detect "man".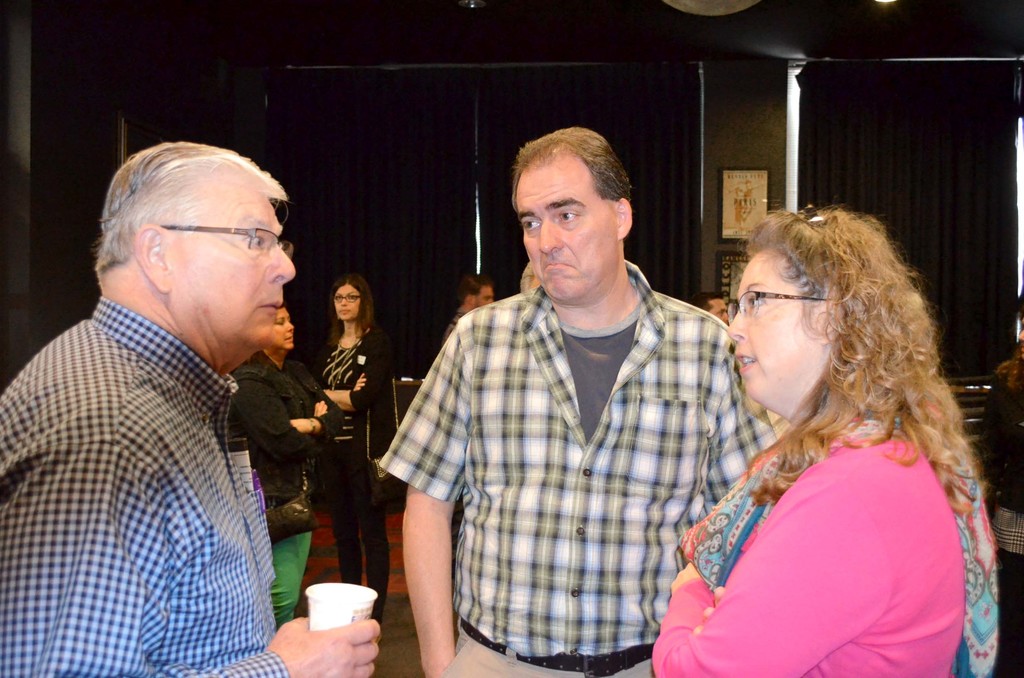
Detected at (x1=442, y1=275, x2=493, y2=340).
